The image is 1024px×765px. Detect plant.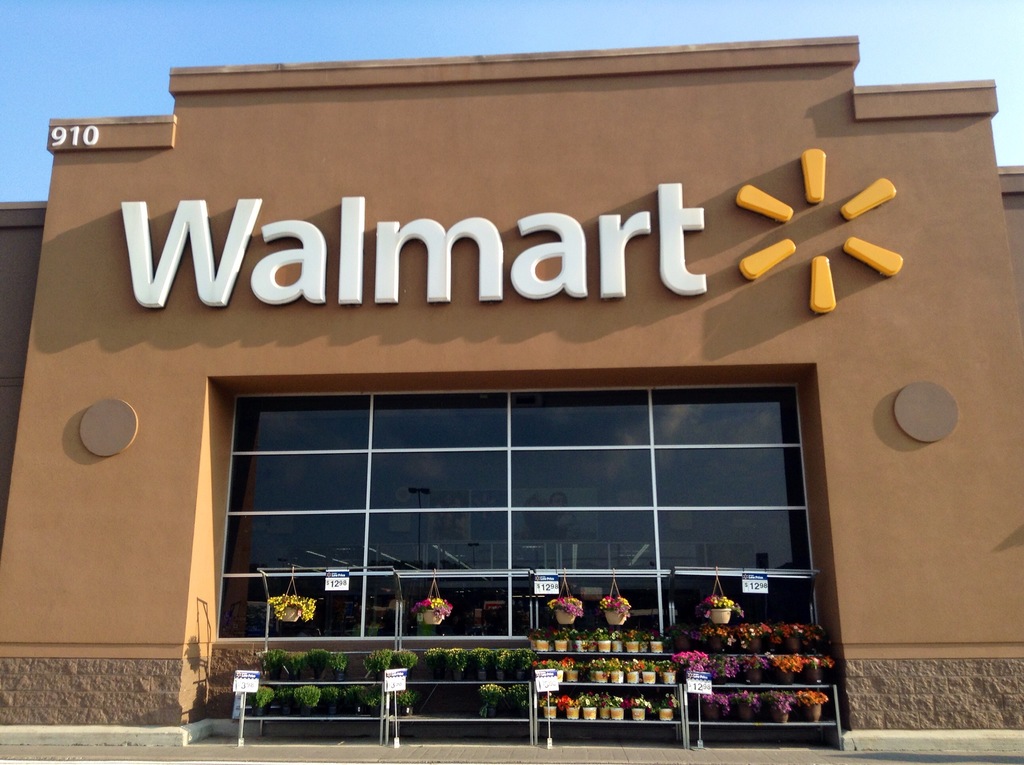
Detection: rect(396, 645, 412, 676).
